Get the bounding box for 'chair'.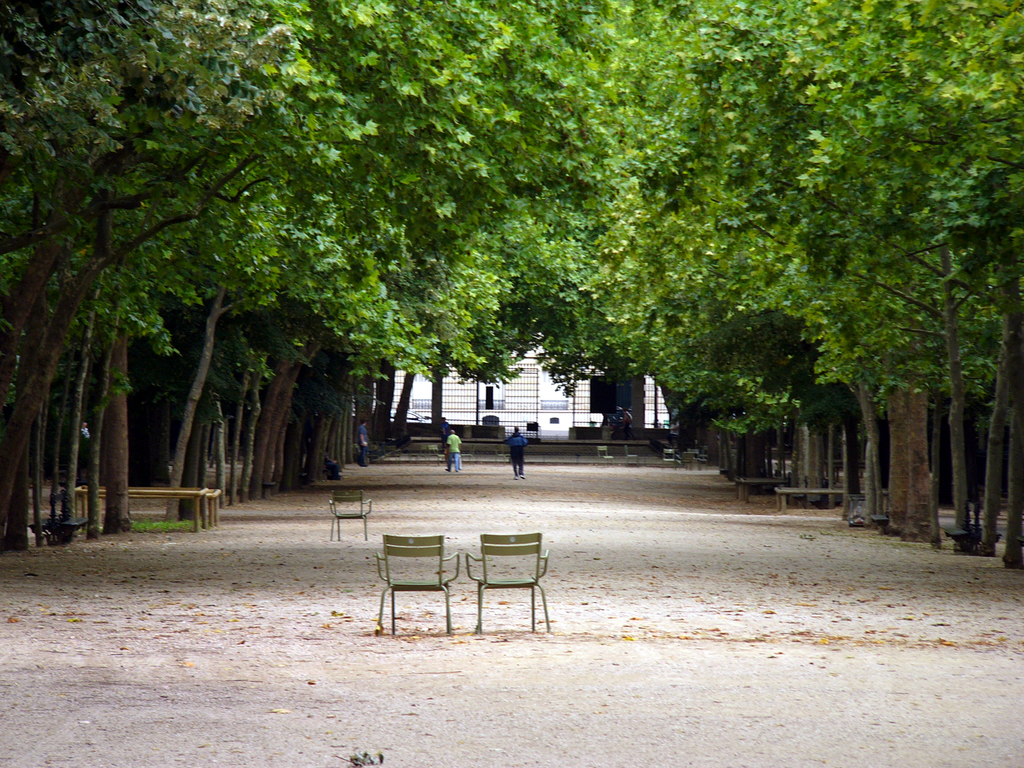
bbox=(592, 442, 613, 467).
